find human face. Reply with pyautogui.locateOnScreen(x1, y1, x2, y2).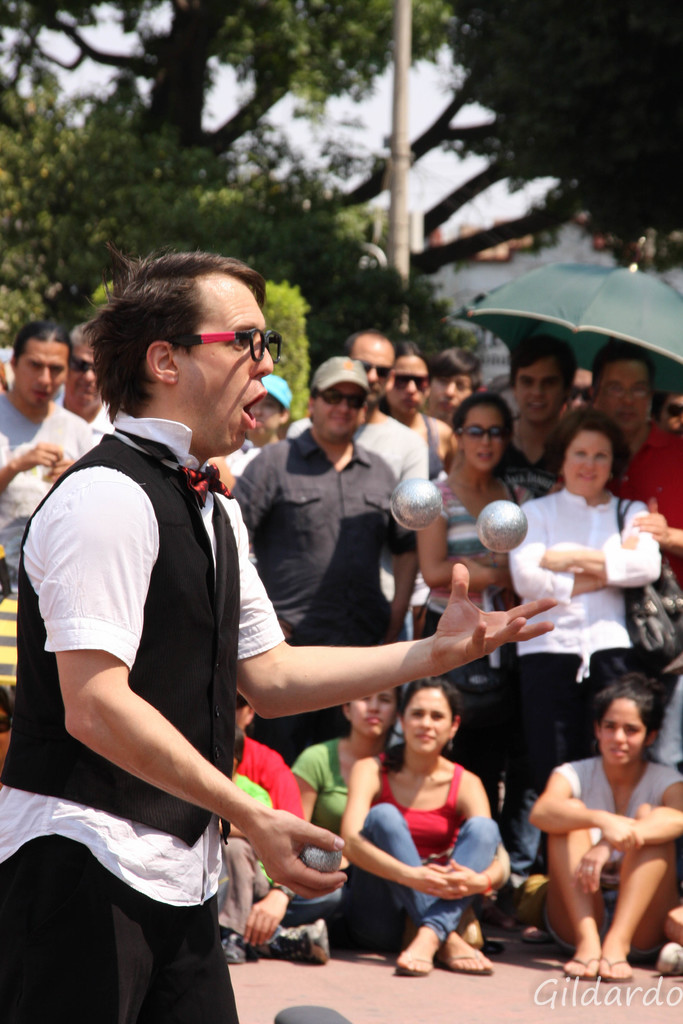
pyautogui.locateOnScreen(172, 278, 272, 452).
